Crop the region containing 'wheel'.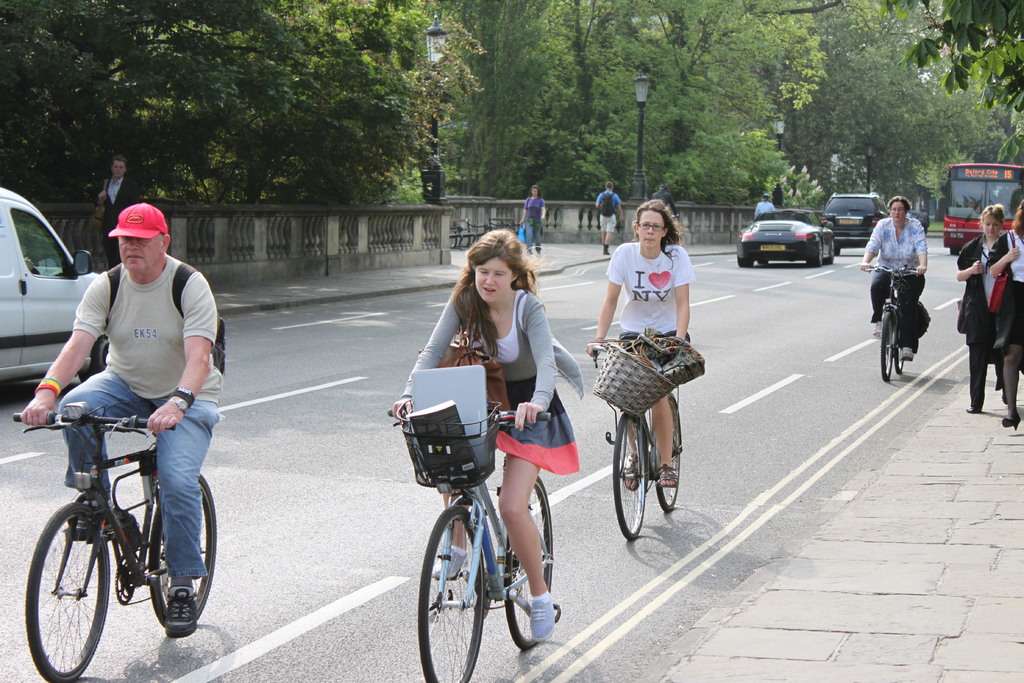
Crop region: 762,254,765,267.
